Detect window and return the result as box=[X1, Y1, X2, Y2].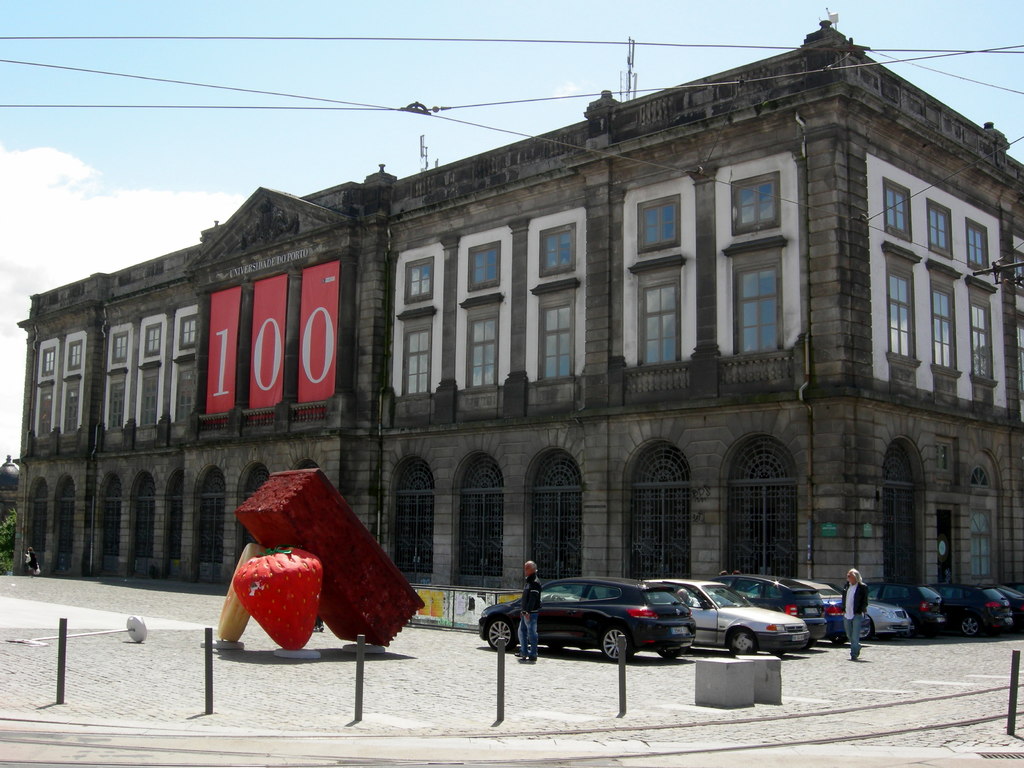
box=[31, 335, 59, 435].
